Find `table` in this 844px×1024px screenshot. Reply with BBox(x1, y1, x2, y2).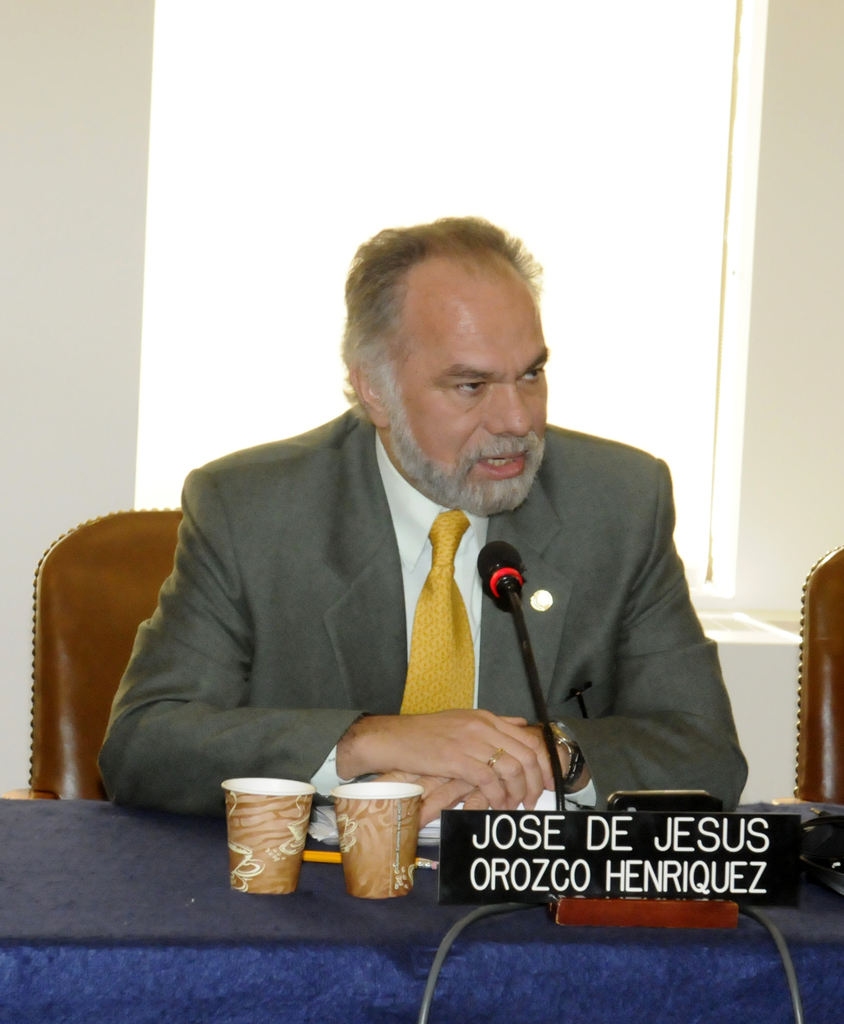
BBox(1, 509, 182, 807).
